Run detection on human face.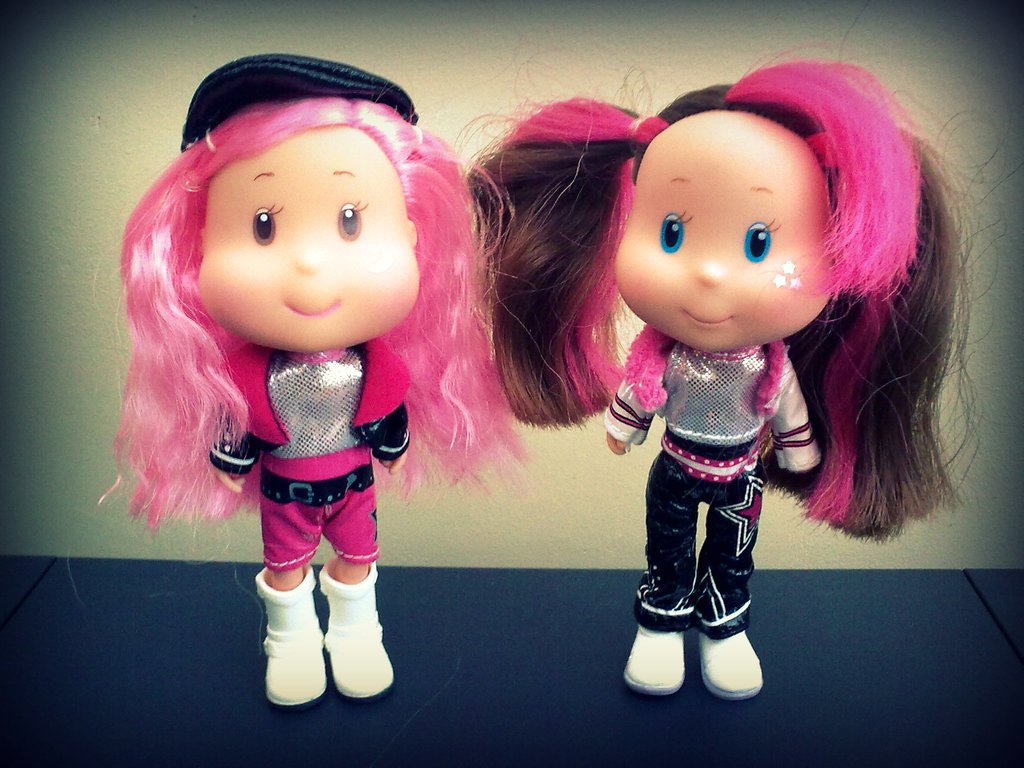
Result: x1=612, y1=114, x2=840, y2=352.
